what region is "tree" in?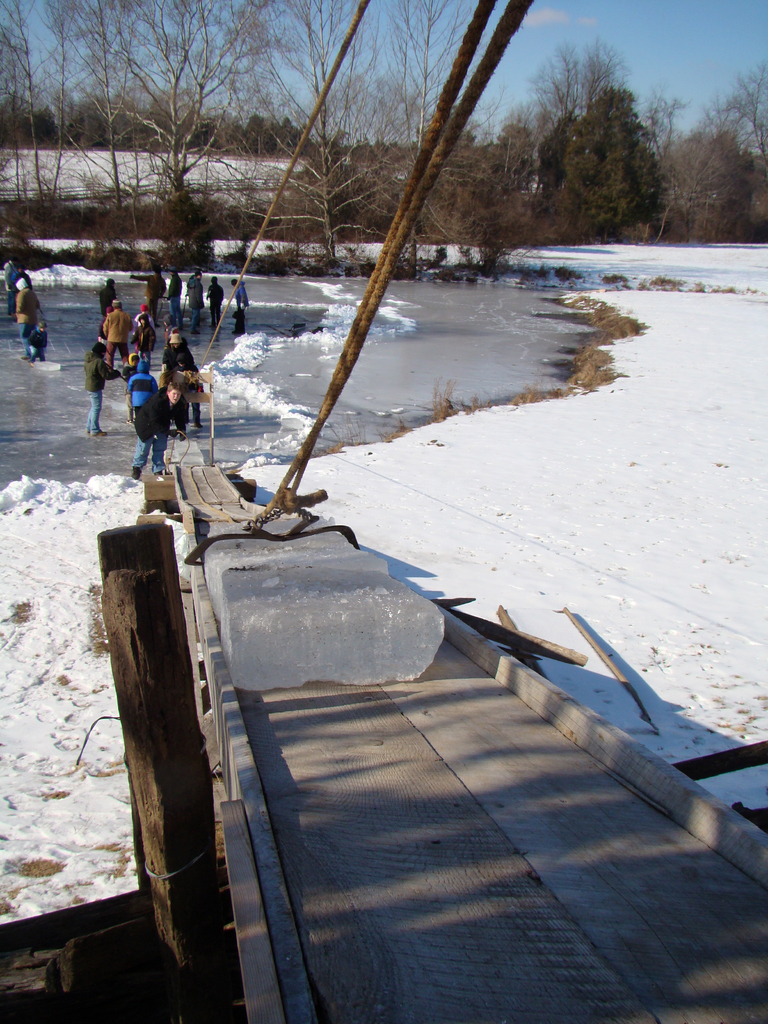
<bbox>257, 0, 407, 262</bbox>.
